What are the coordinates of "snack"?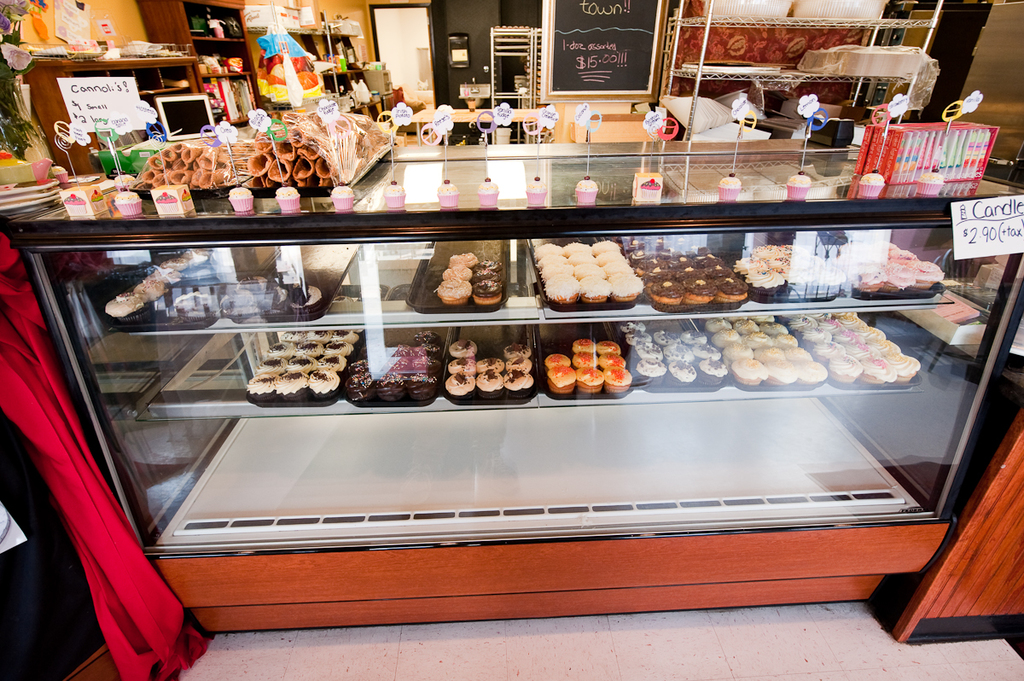
locate(228, 184, 253, 212).
